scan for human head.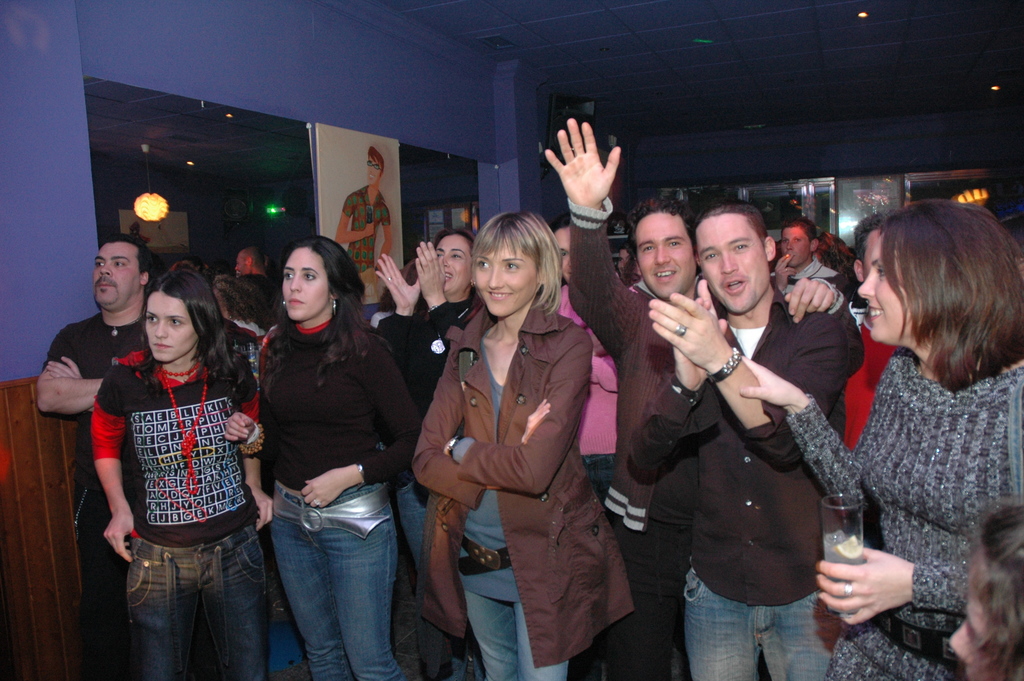
Scan result: (778, 217, 817, 267).
